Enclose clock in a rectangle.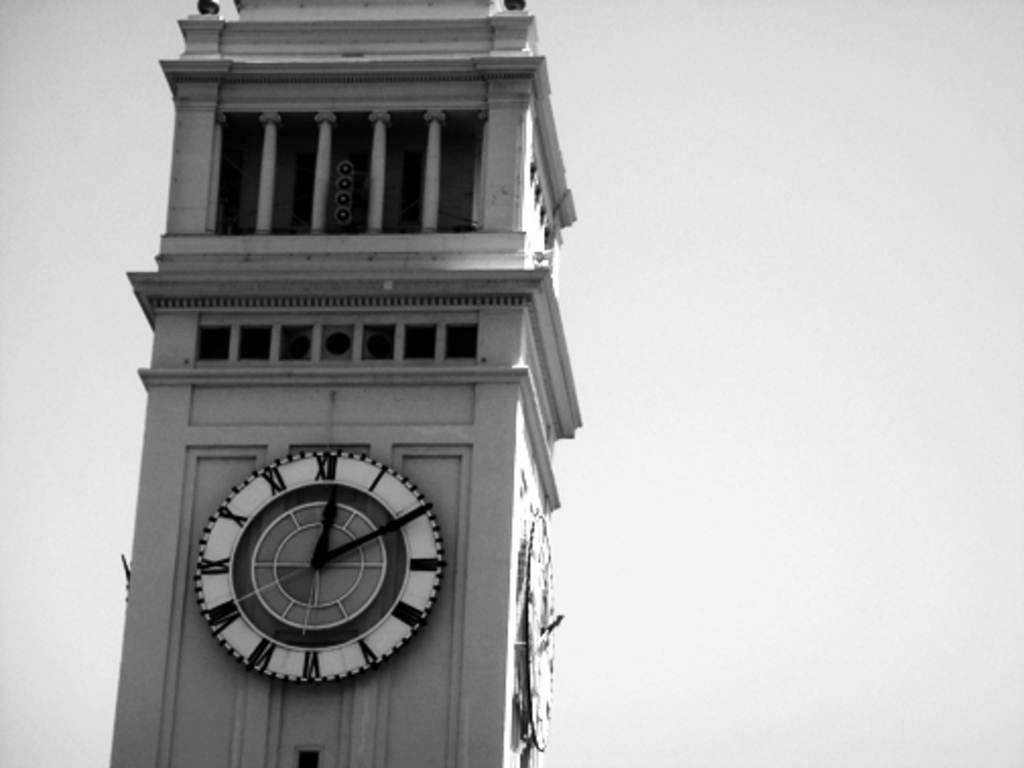
(x1=512, y1=508, x2=563, y2=746).
